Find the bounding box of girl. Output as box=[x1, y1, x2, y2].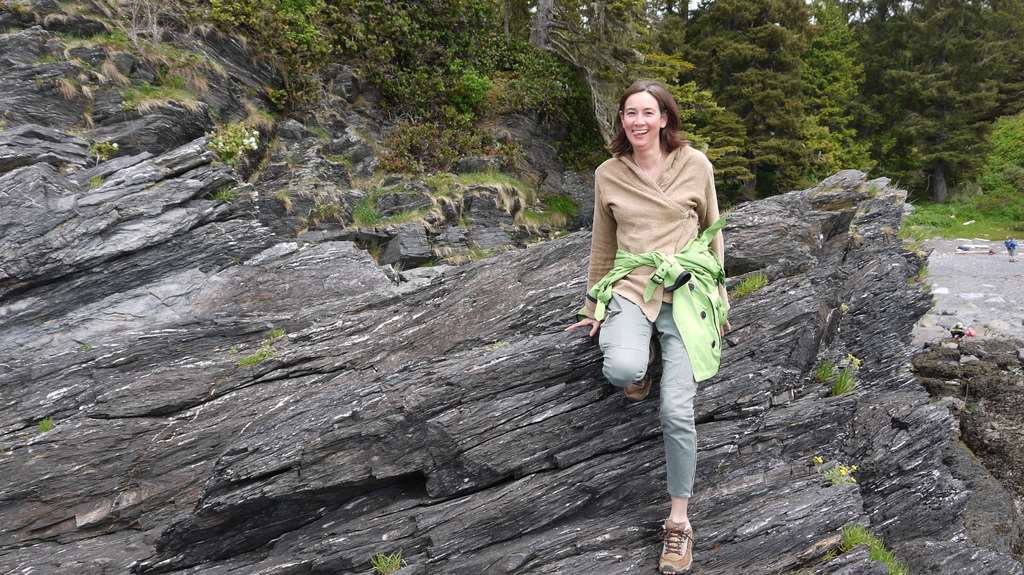
box=[566, 78, 733, 574].
